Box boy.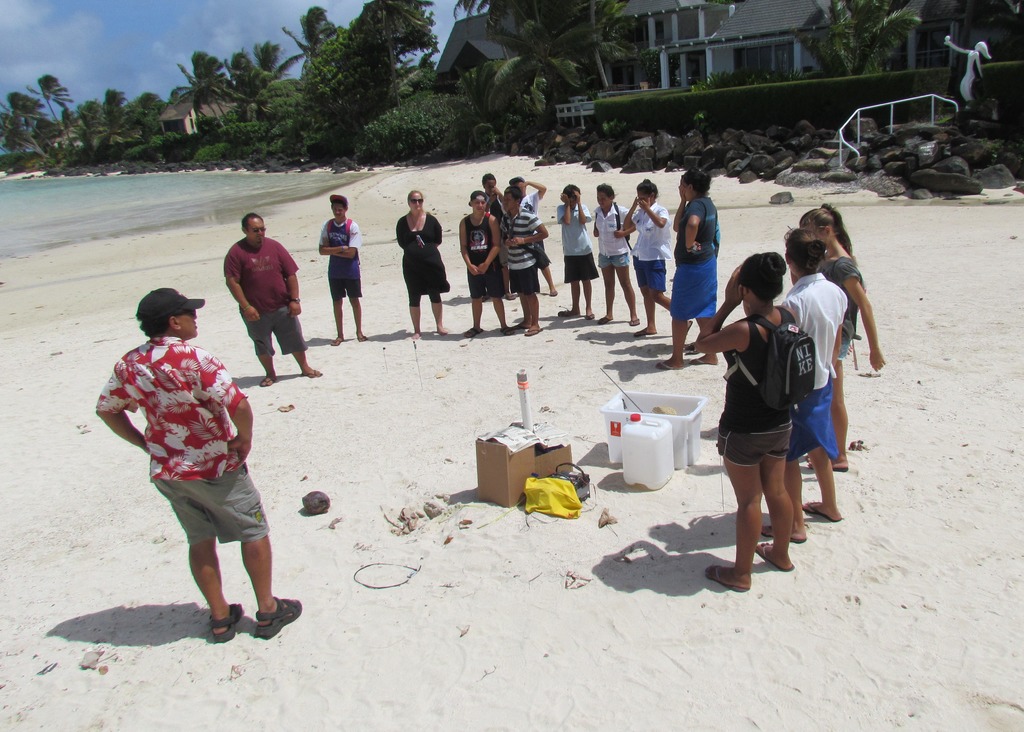
554, 182, 604, 325.
